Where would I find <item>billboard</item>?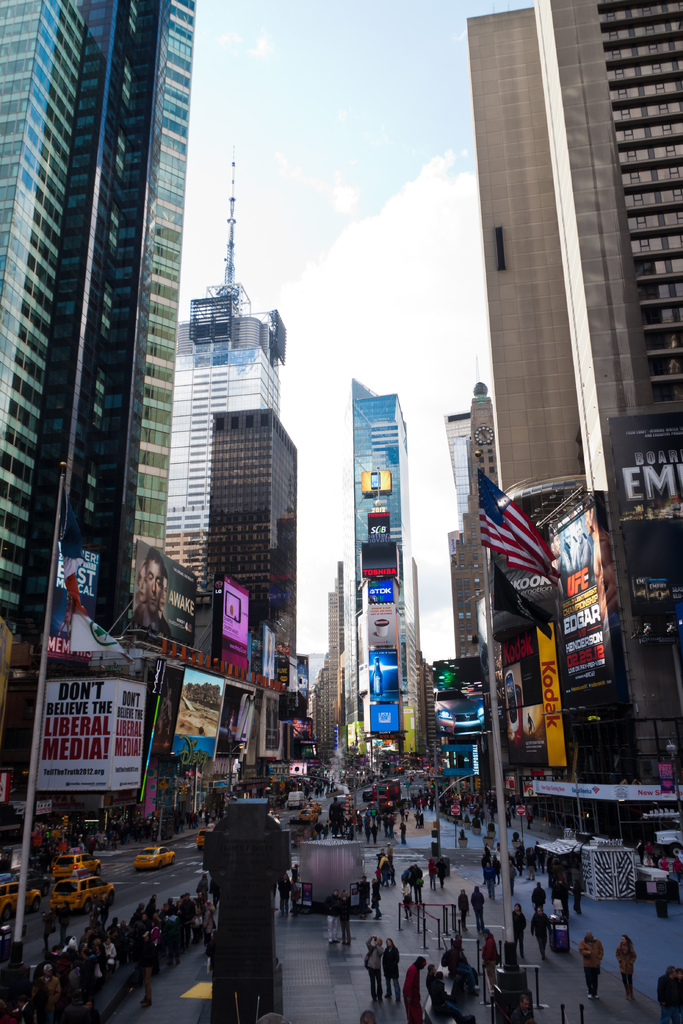
At [left=536, top=618, right=564, bottom=756].
